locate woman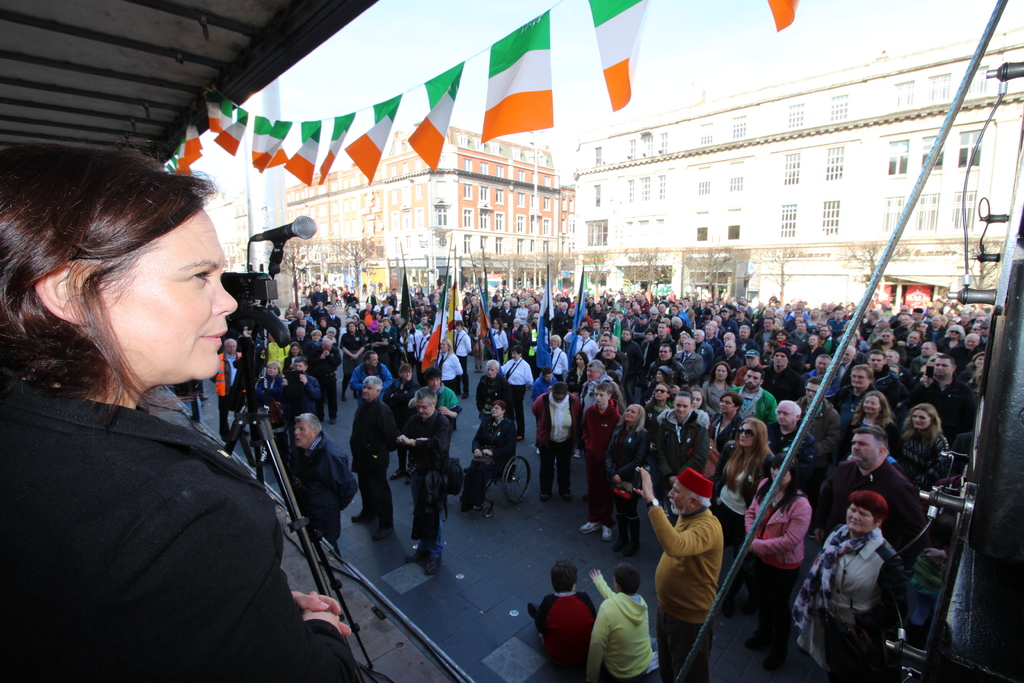
(x1=894, y1=400, x2=954, y2=491)
